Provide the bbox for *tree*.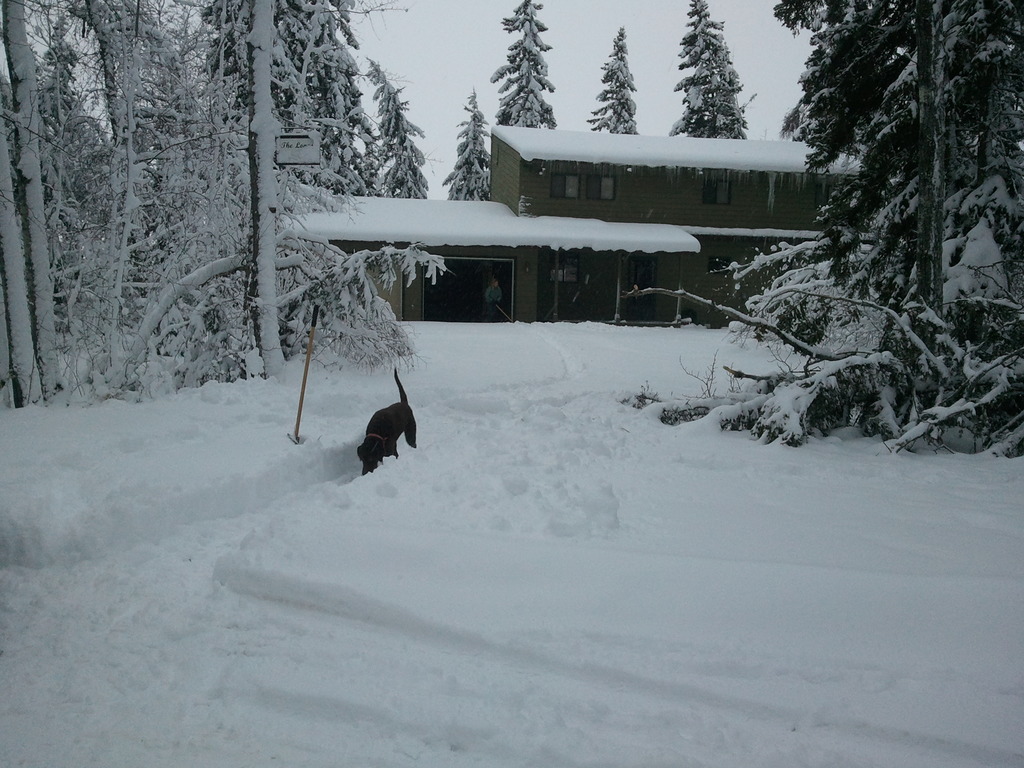
584 26 641 133.
